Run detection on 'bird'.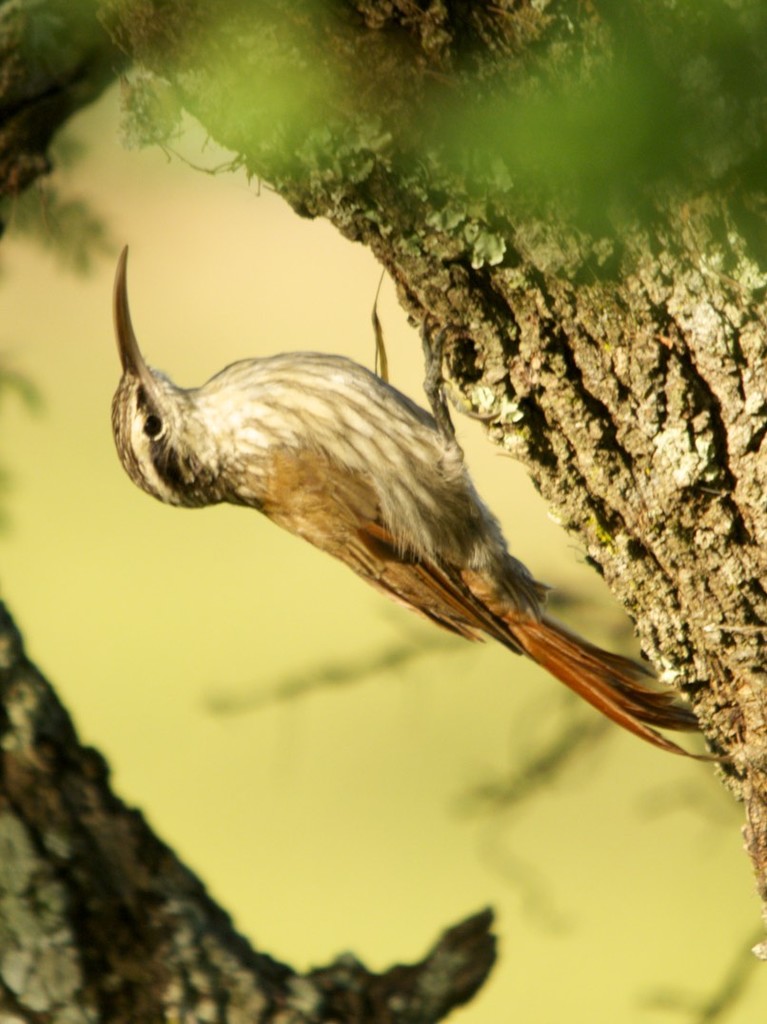
Result: (100,248,730,764).
